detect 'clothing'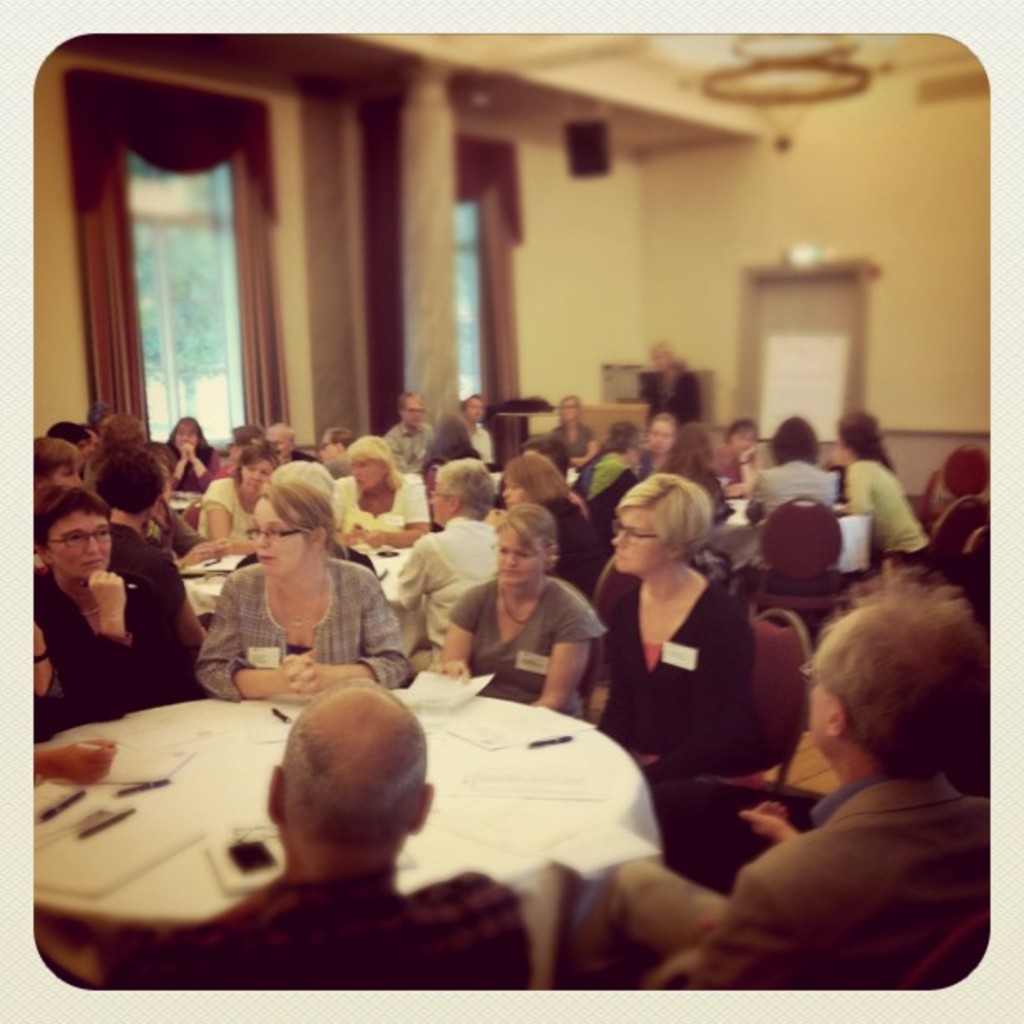
(left=443, top=574, right=607, bottom=719)
